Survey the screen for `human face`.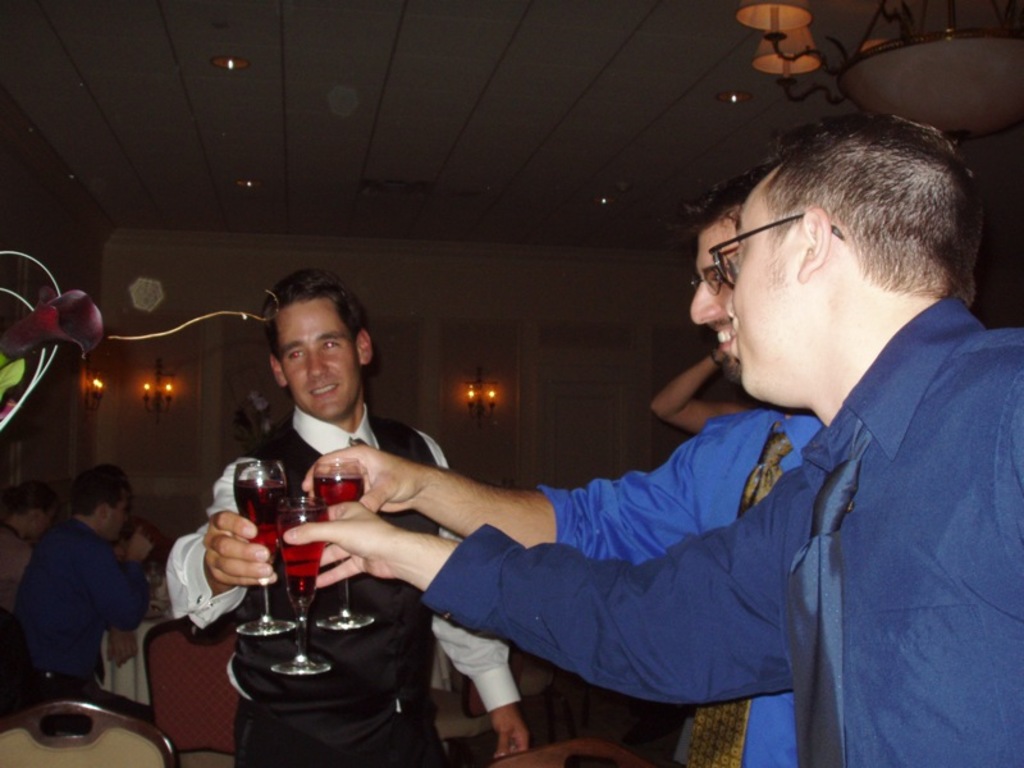
Survey found: pyautogui.locateOnScreen(723, 184, 809, 406).
